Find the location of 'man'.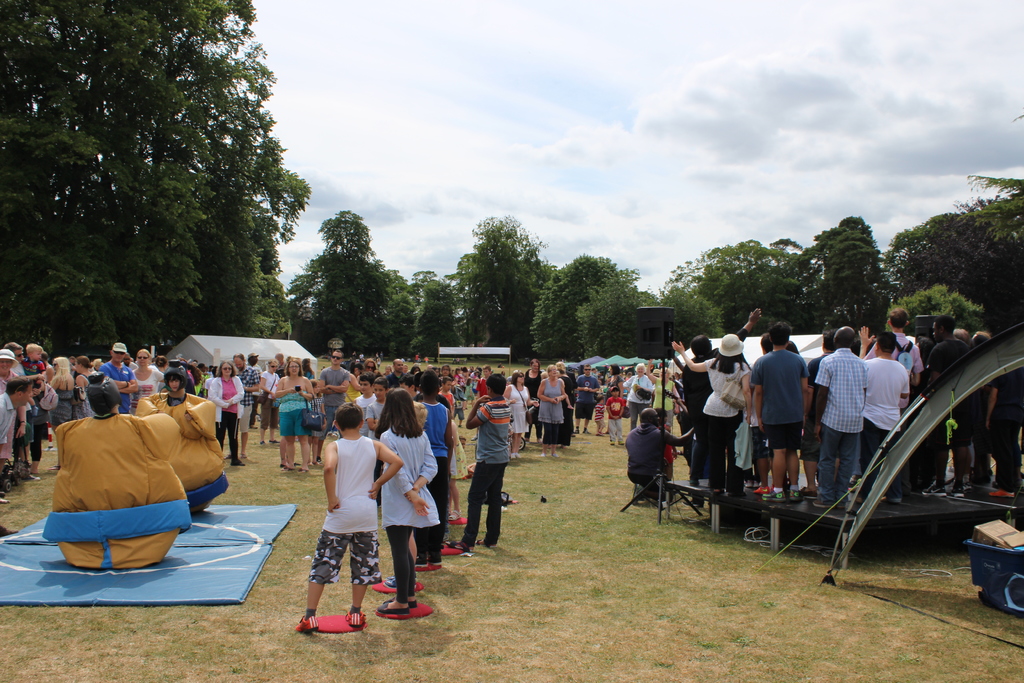
Location: bbox(248, 354, 264, 443).
